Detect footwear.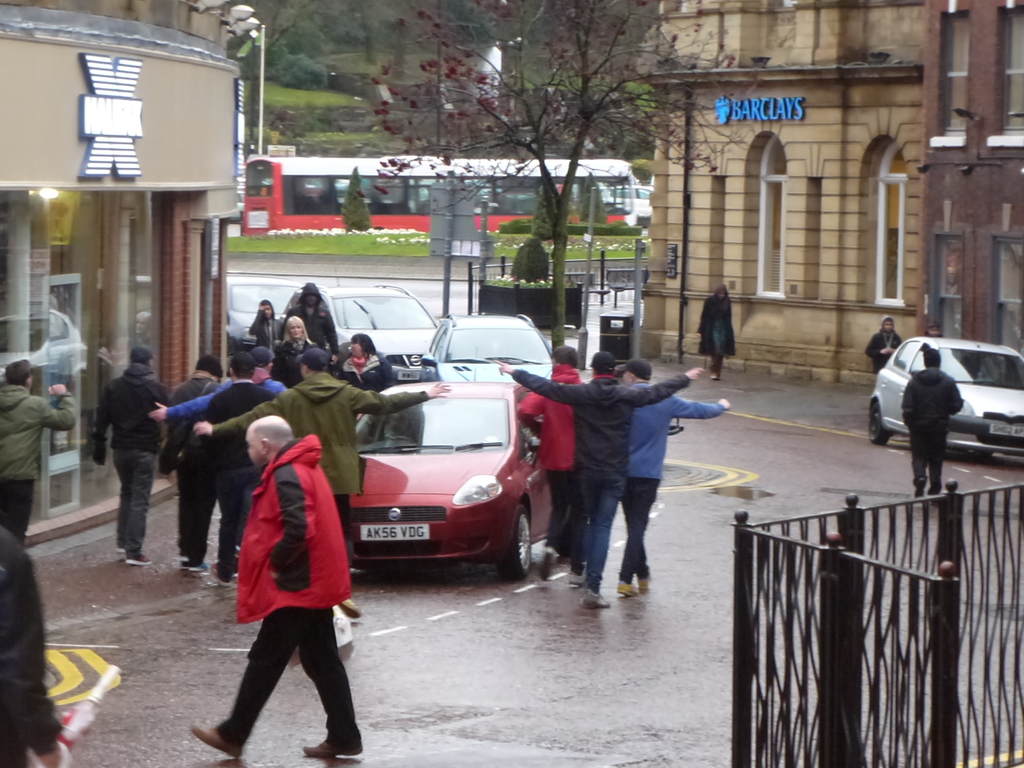
Detected at box(641, 576, 652, 586).
